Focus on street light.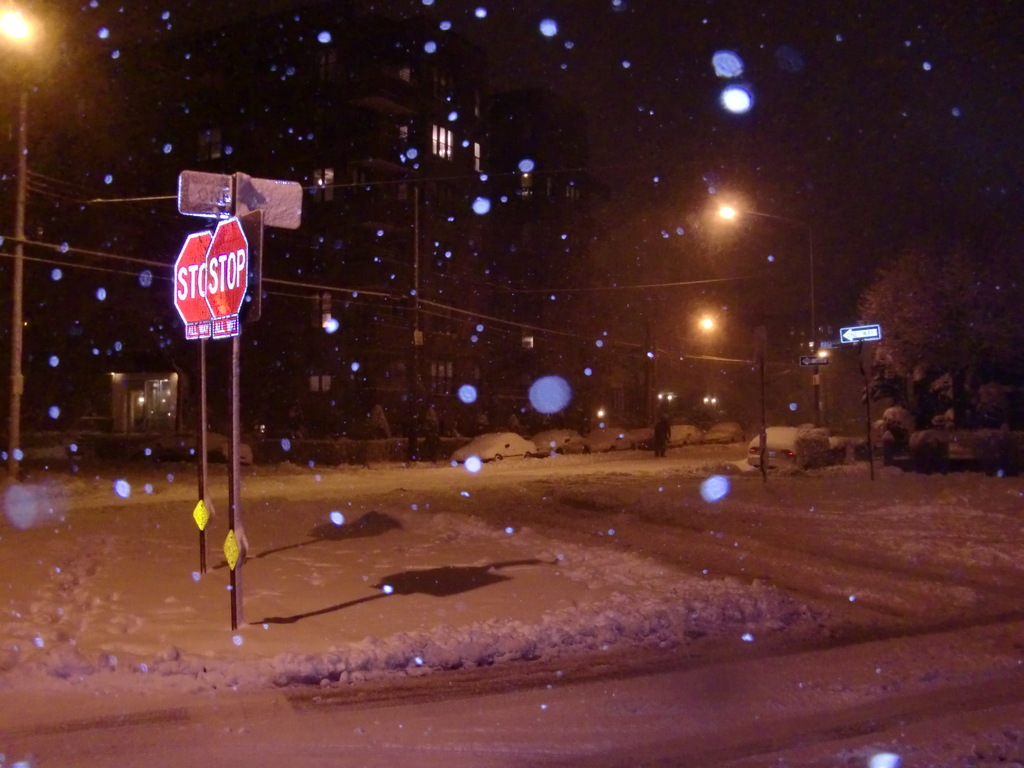
Focused at pyautogui.locateOnScreen(0, 3, 46, 476).
